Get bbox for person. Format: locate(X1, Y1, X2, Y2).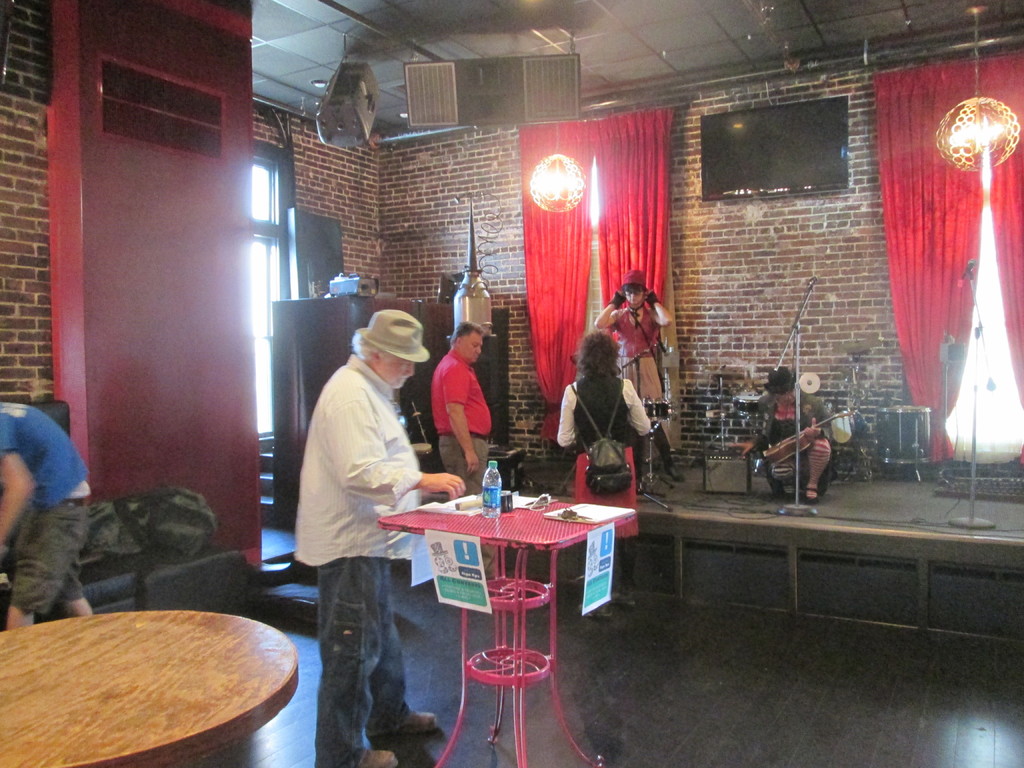
locate(596, 273, 683, 482).
